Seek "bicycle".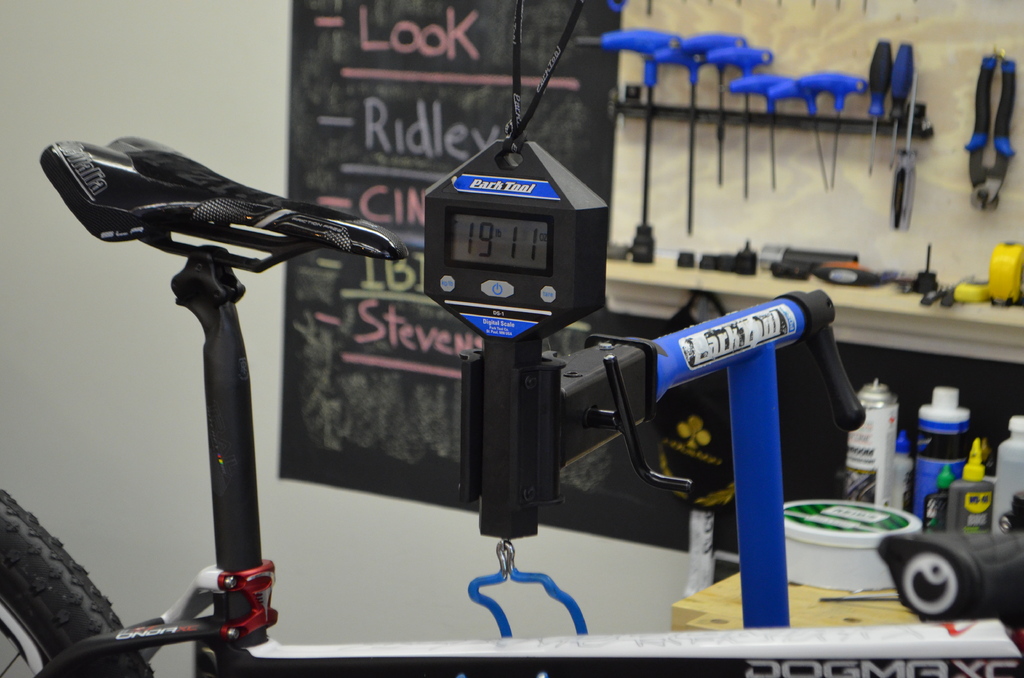
0 139 1023 677.
